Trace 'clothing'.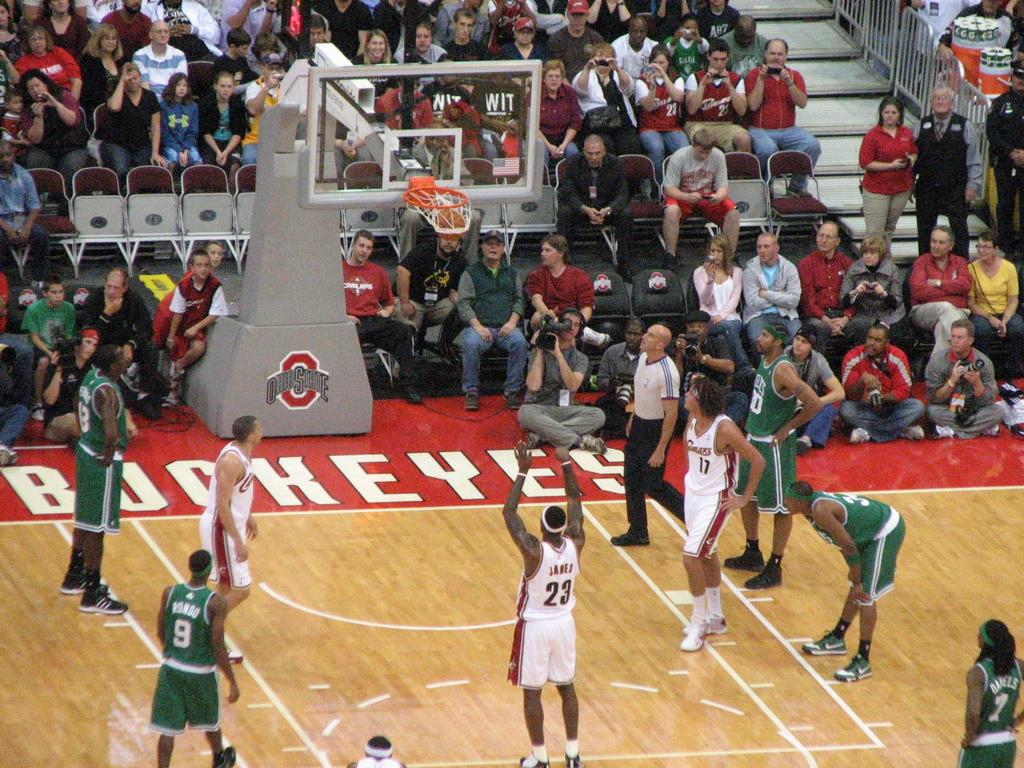
Traced to box(494, 35, 551, 68).
